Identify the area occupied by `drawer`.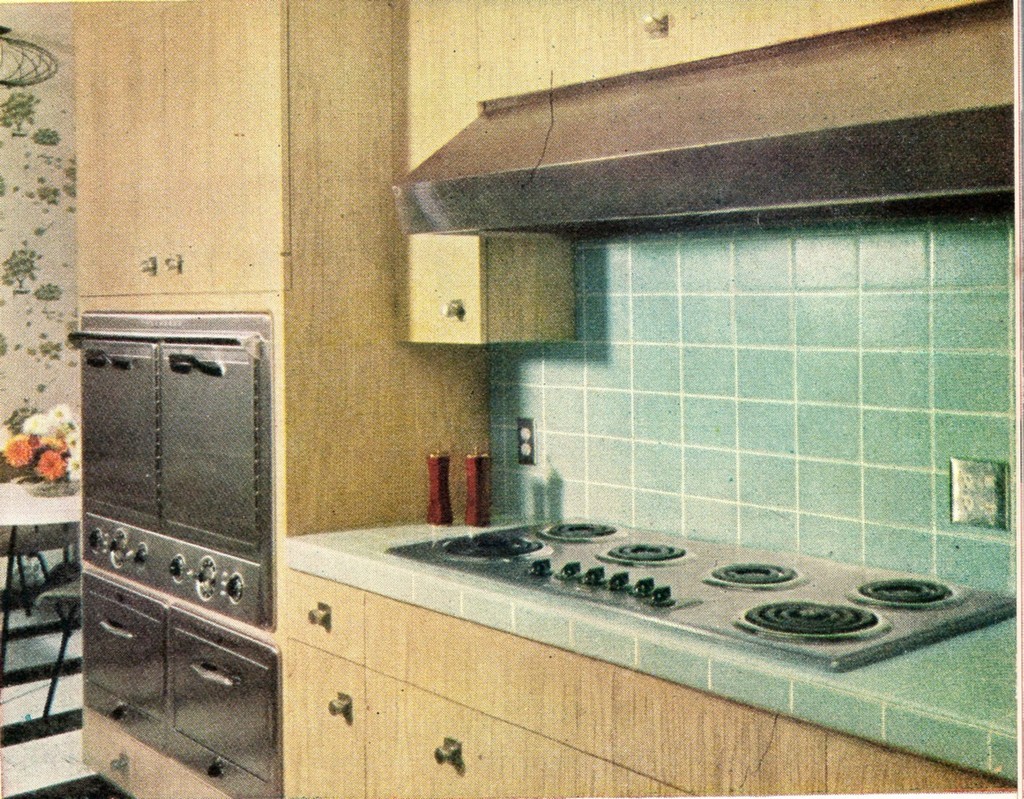
Area: <box>84,586,161,717</box>.
